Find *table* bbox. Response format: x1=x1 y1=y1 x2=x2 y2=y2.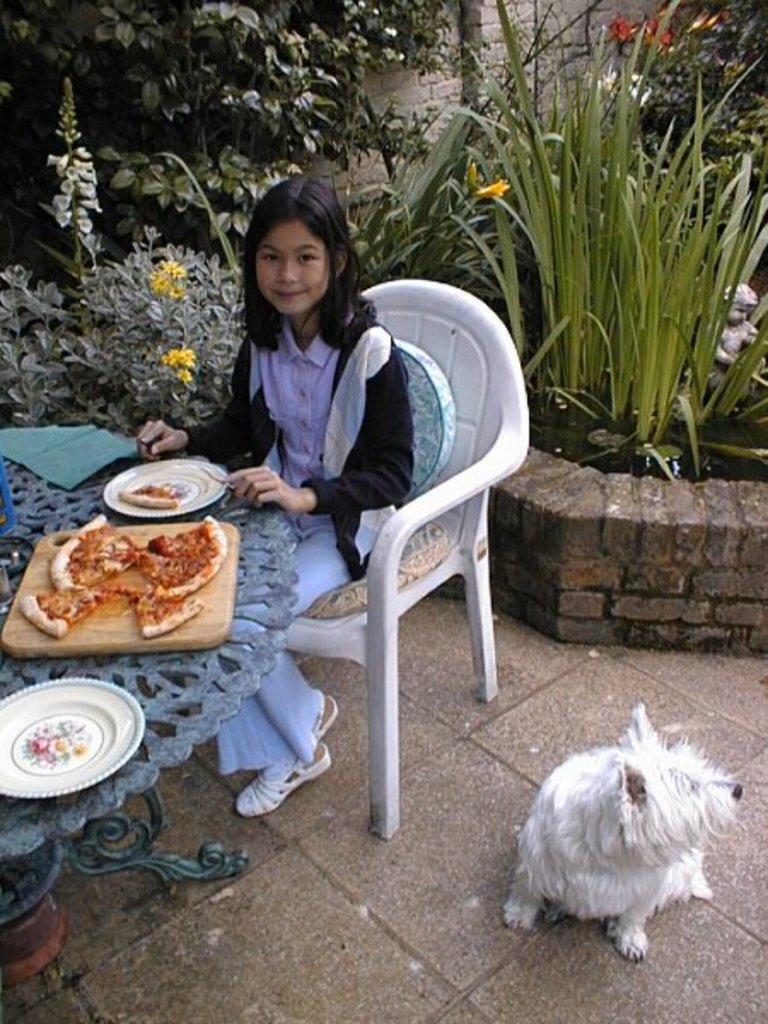
x1=0 y1=430 x2=307 y2=978.
